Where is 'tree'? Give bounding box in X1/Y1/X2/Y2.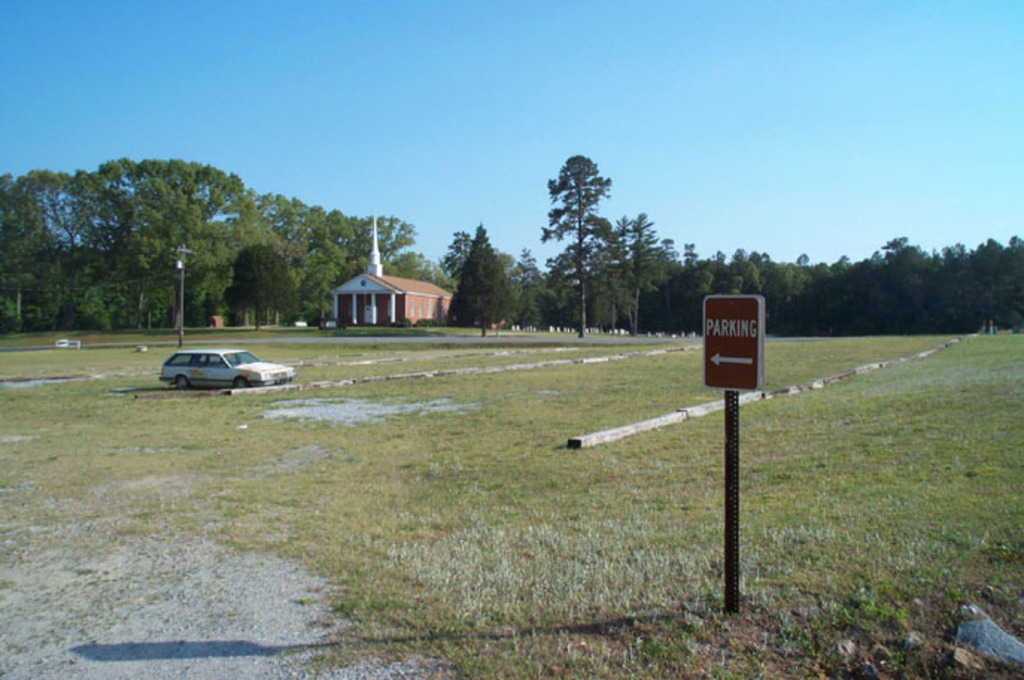
502/246/541/333.
